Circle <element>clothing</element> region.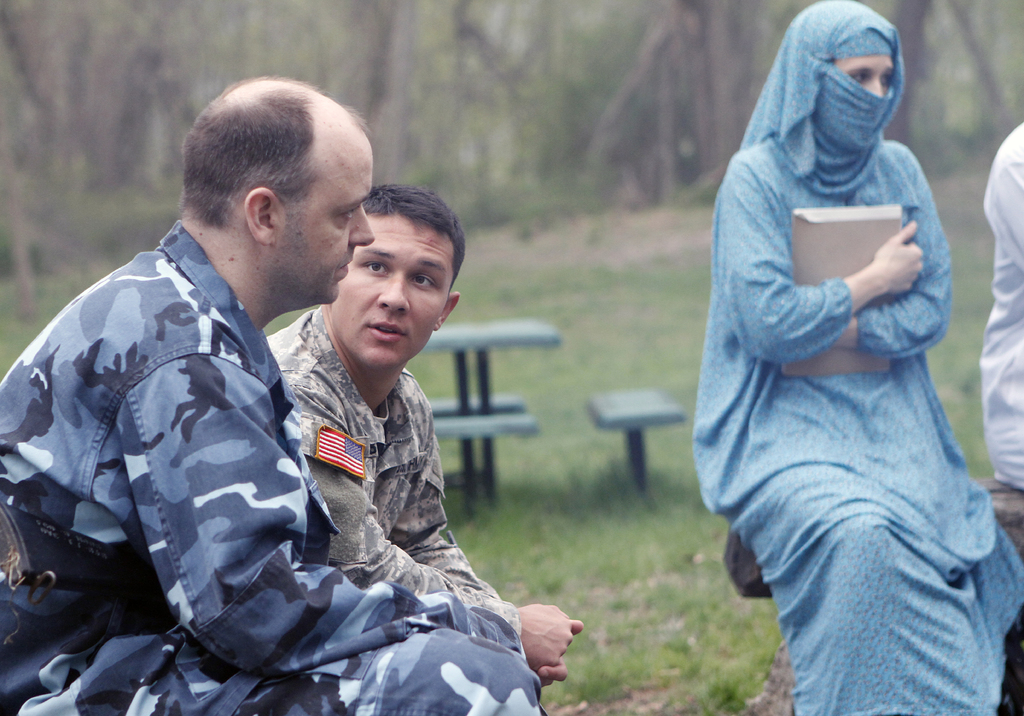
Region: crop(257, 301, 539, 678).
